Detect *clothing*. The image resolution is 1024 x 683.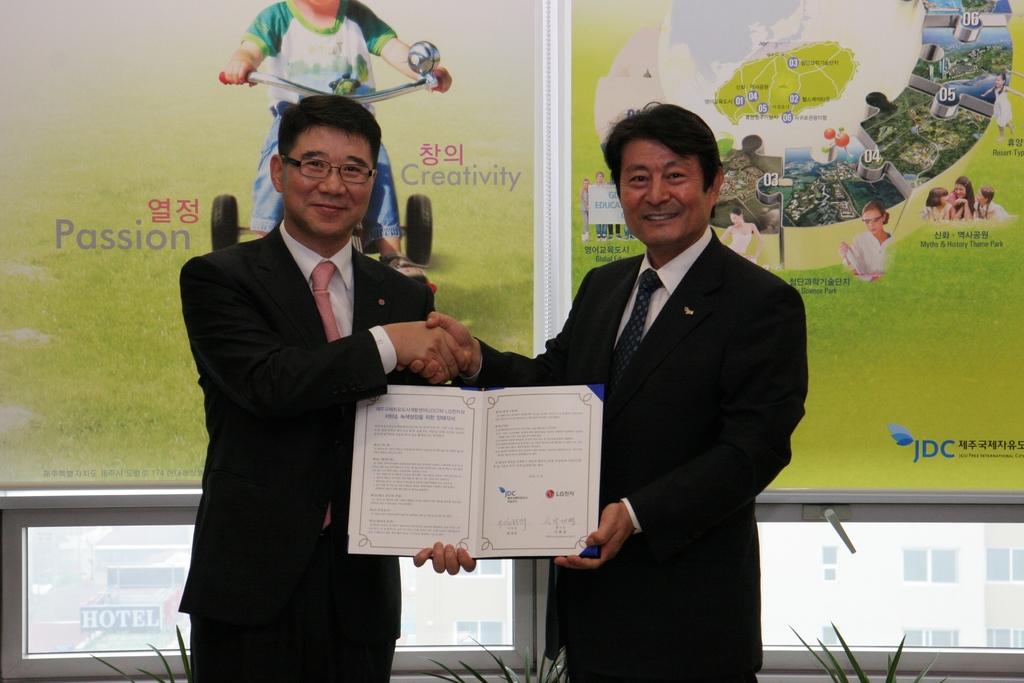
{"left": 580, "top": 188, "right": 589, "bottom": 240}.
